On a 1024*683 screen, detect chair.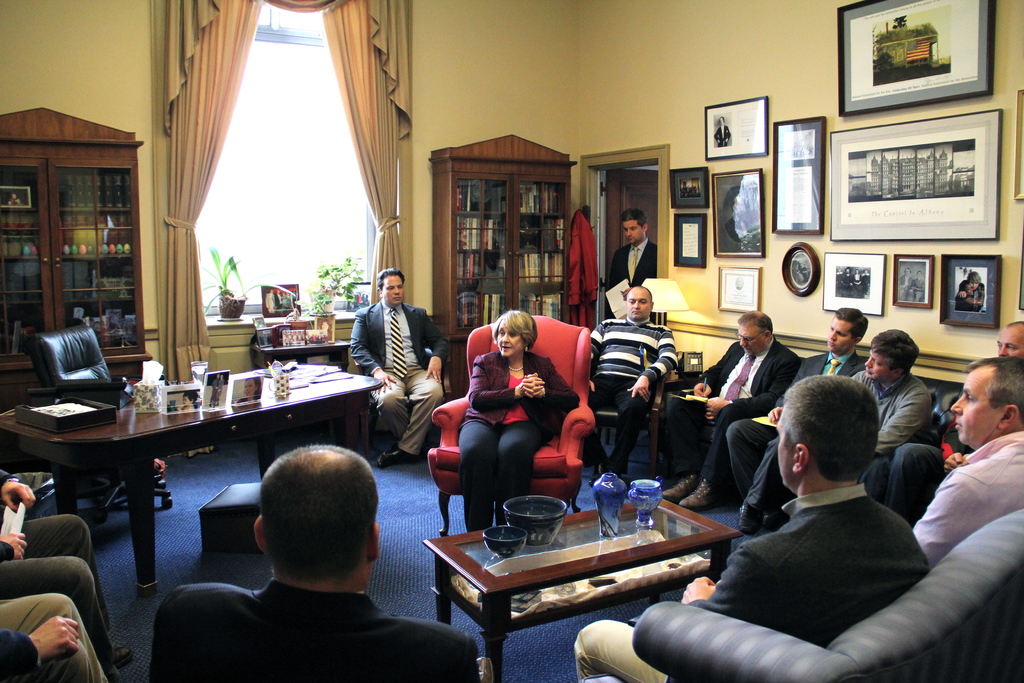
630 503 1023 682.
